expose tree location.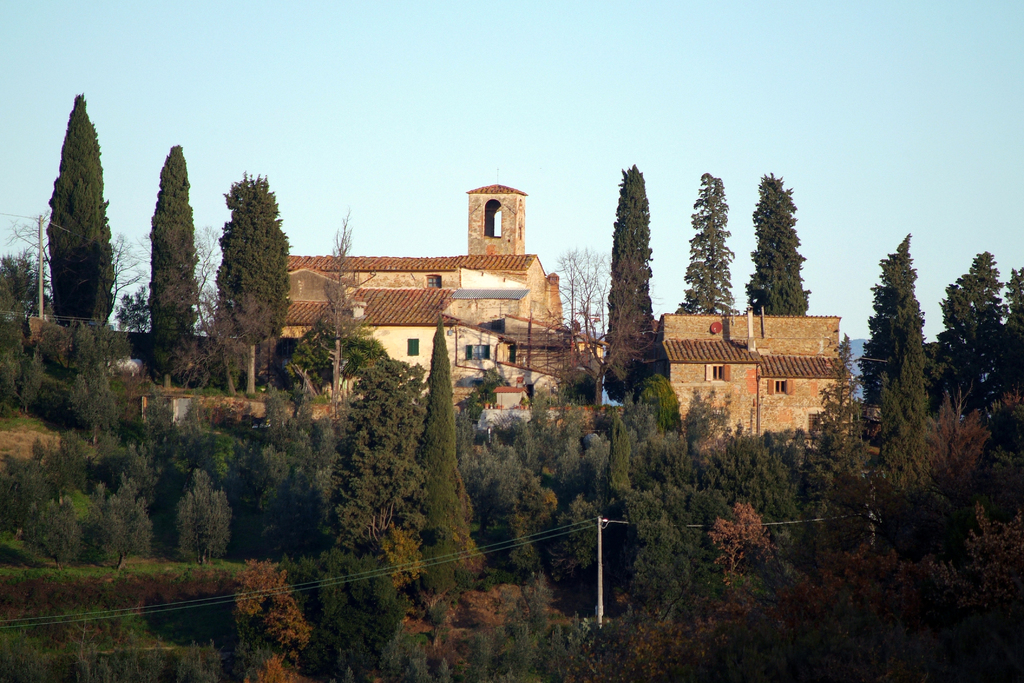
Exposed at [860,238,930,438].
